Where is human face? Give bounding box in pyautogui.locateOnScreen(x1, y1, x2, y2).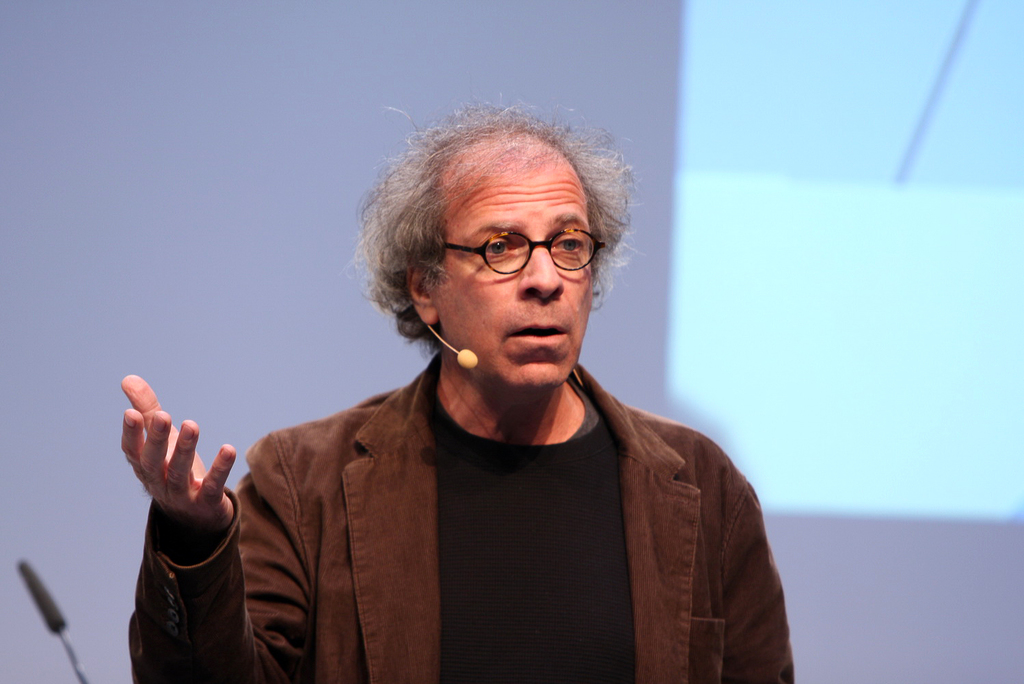
pyautogui.locateOnScreen(422, 142, 593, 389).
